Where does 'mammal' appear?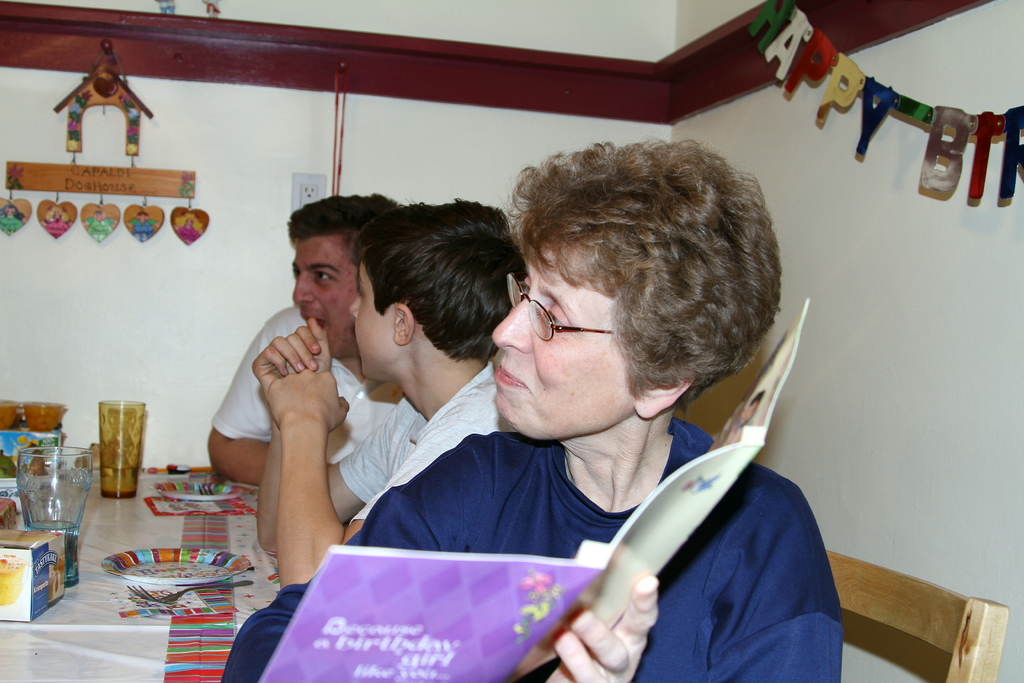
Appears at {"x1": 204, "y1": 187, "x2": 399, "y2": 486}.
